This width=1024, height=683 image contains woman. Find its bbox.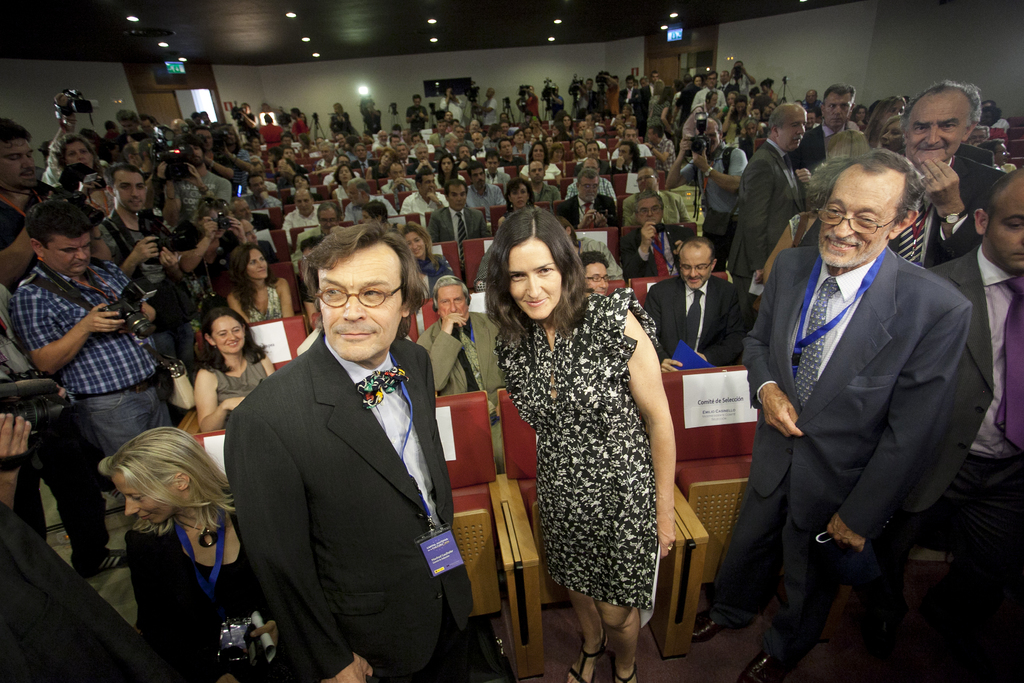
(225, 239, 295, 334).
